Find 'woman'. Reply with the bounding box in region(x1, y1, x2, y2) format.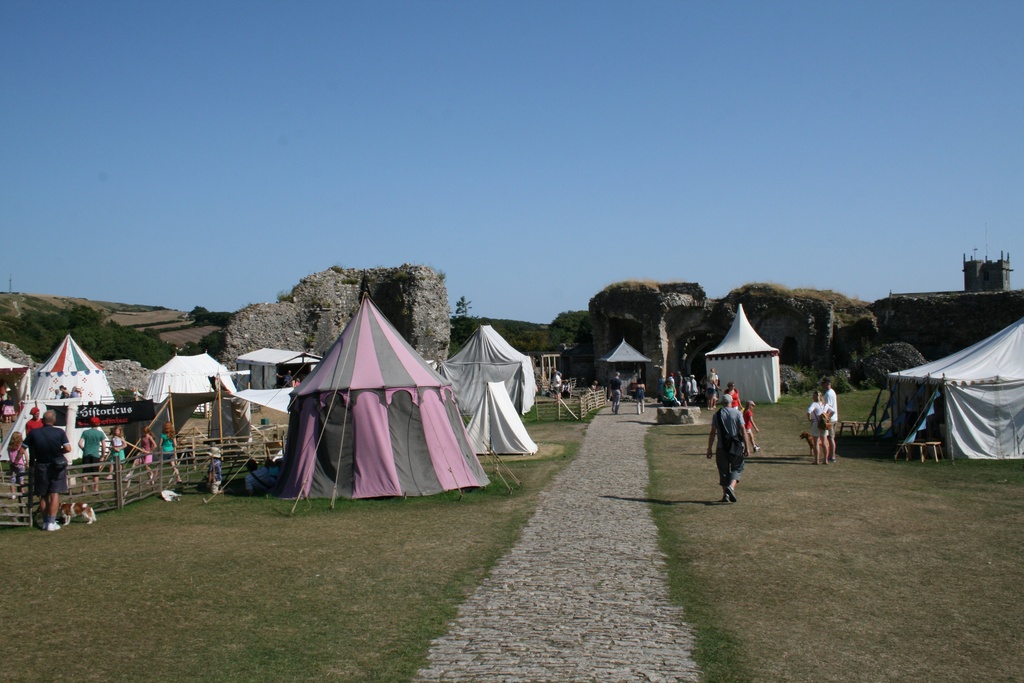
region(725, 382, 748, 413).
